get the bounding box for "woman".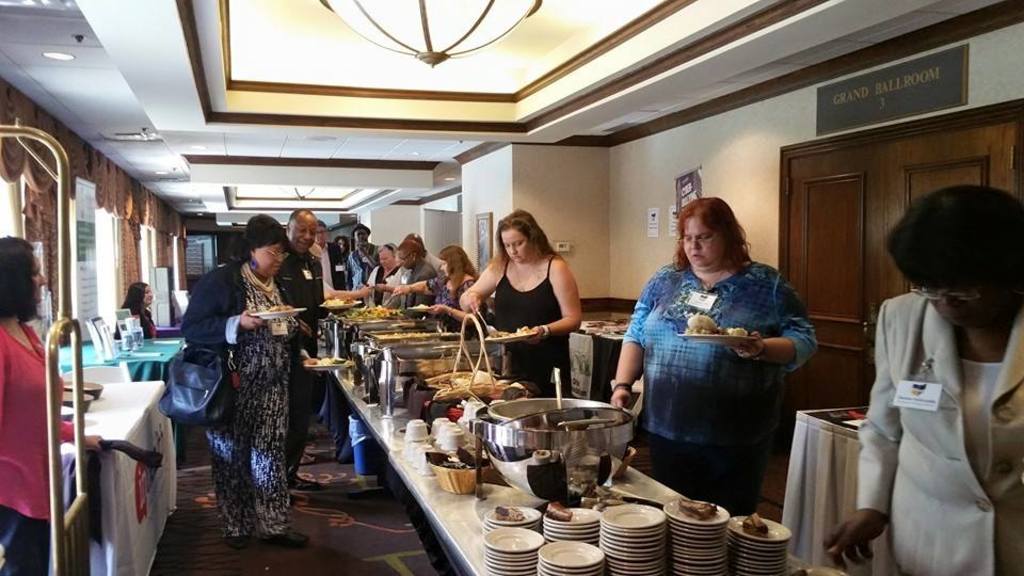
[113,275,162,348].
